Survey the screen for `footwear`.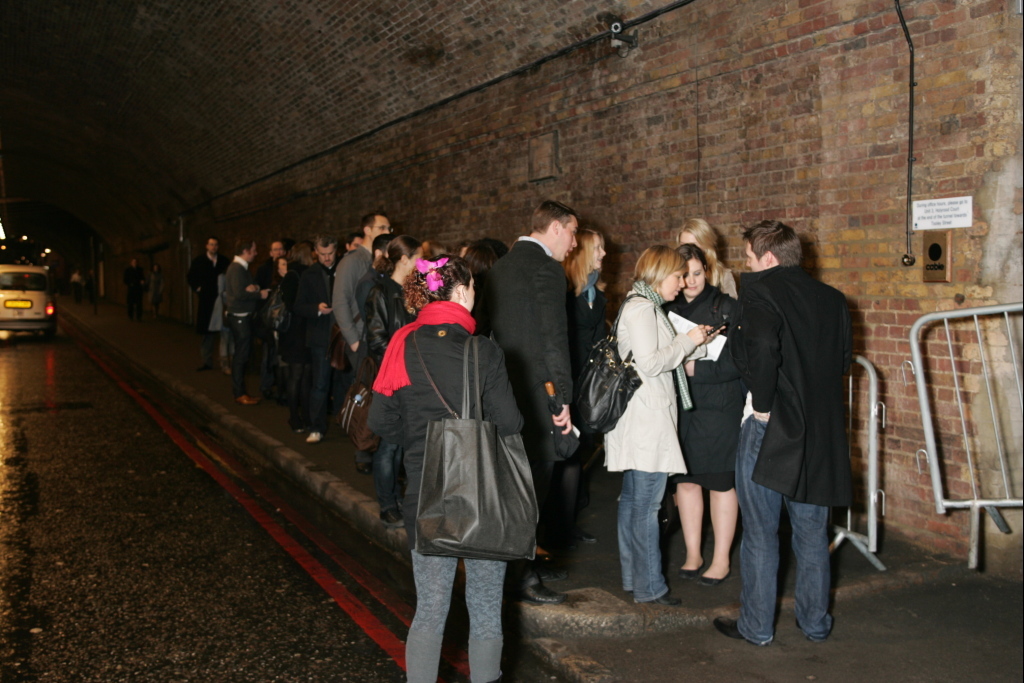
Survey found: BBox(253, 382, 266, 402).
